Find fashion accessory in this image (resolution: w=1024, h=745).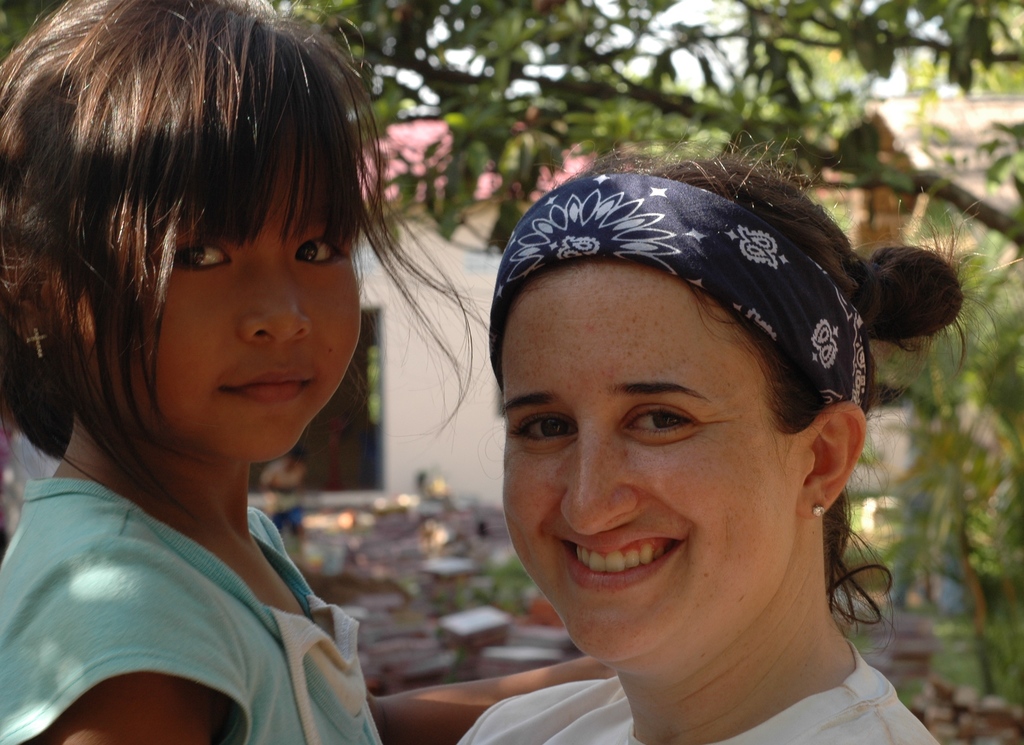
[22,325,49,361].
